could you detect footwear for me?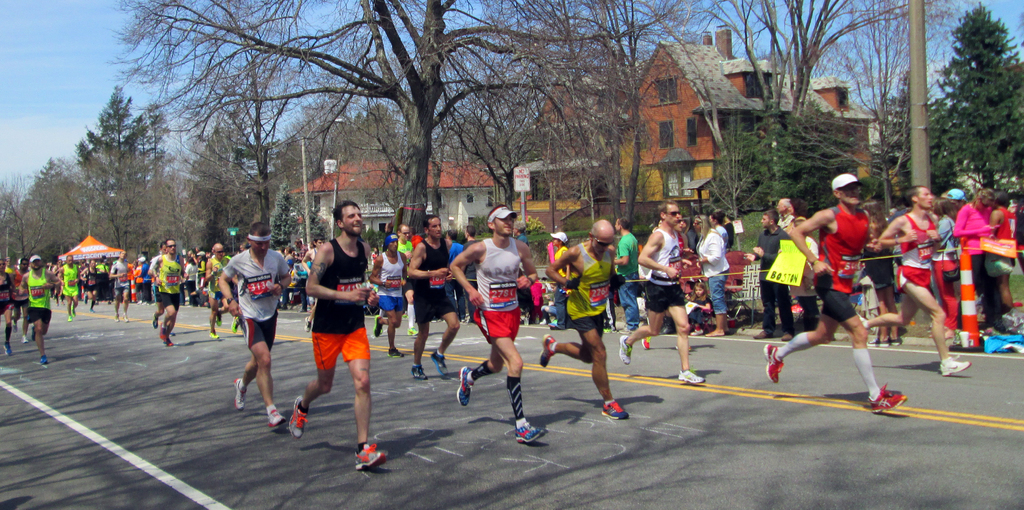
Detection result: 287,397,308,439.
